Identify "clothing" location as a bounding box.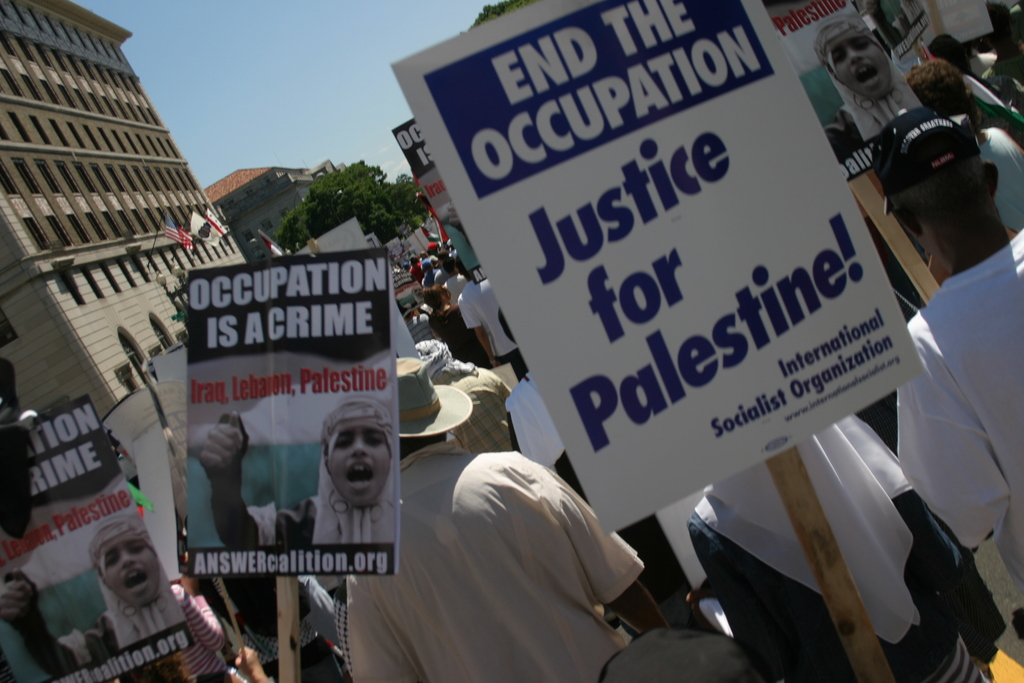
bbox=(827, 76, 932, 181).
